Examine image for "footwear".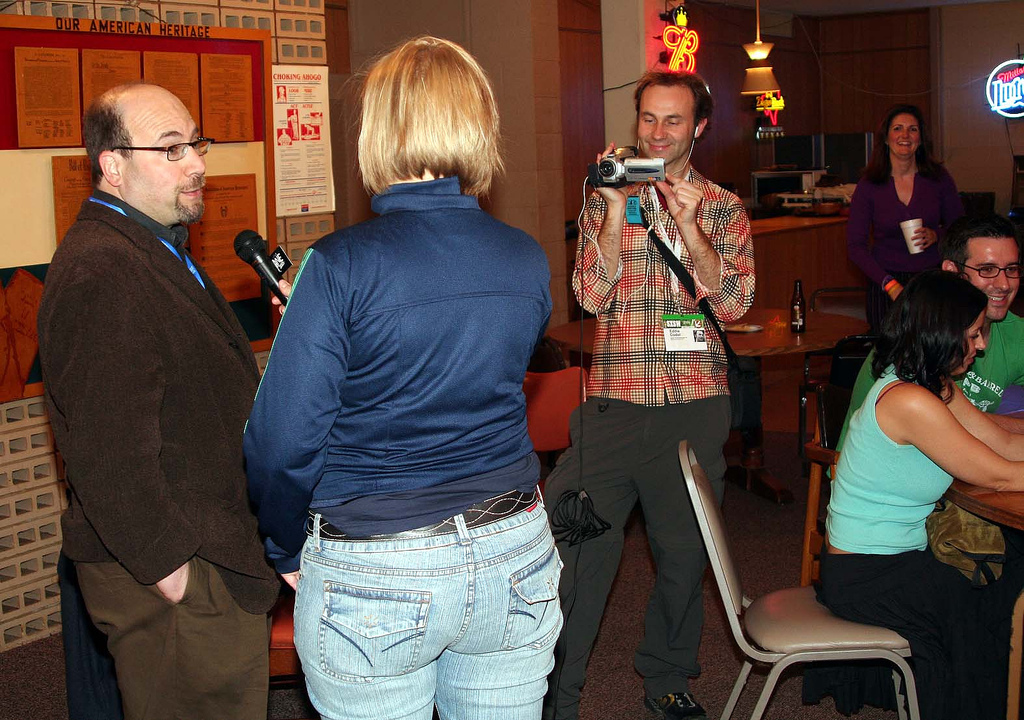
Examination result: l=805, t=655, r=847, b=709.
